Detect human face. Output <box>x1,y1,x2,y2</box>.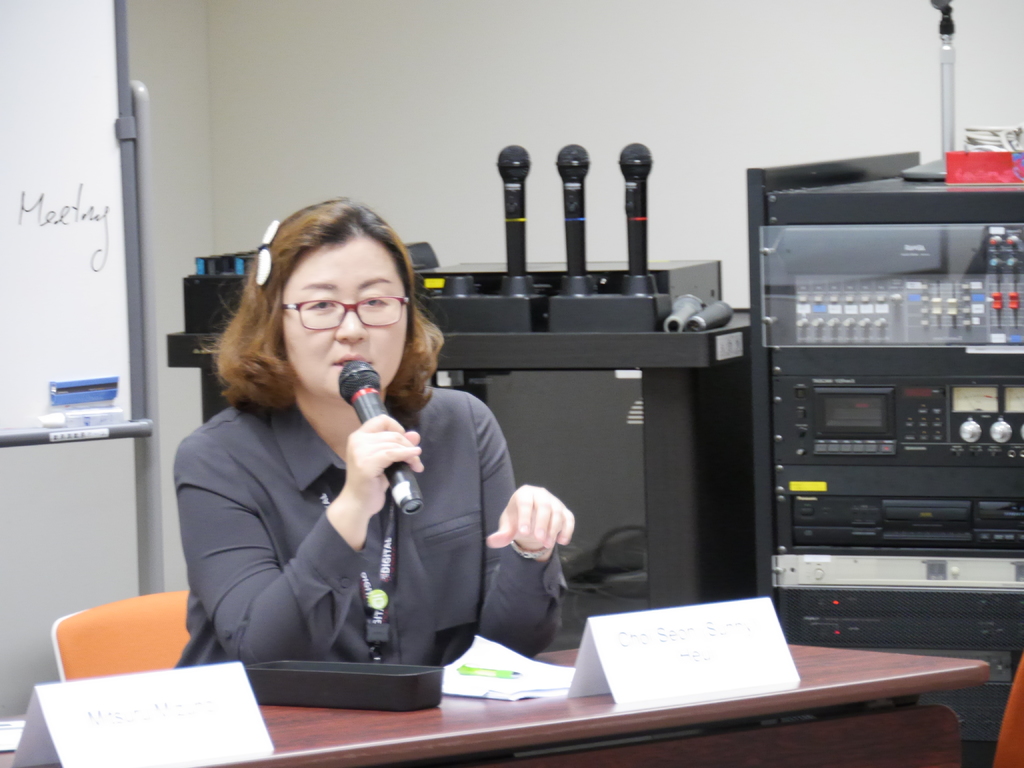
<box>280,229,408,405</box>.
